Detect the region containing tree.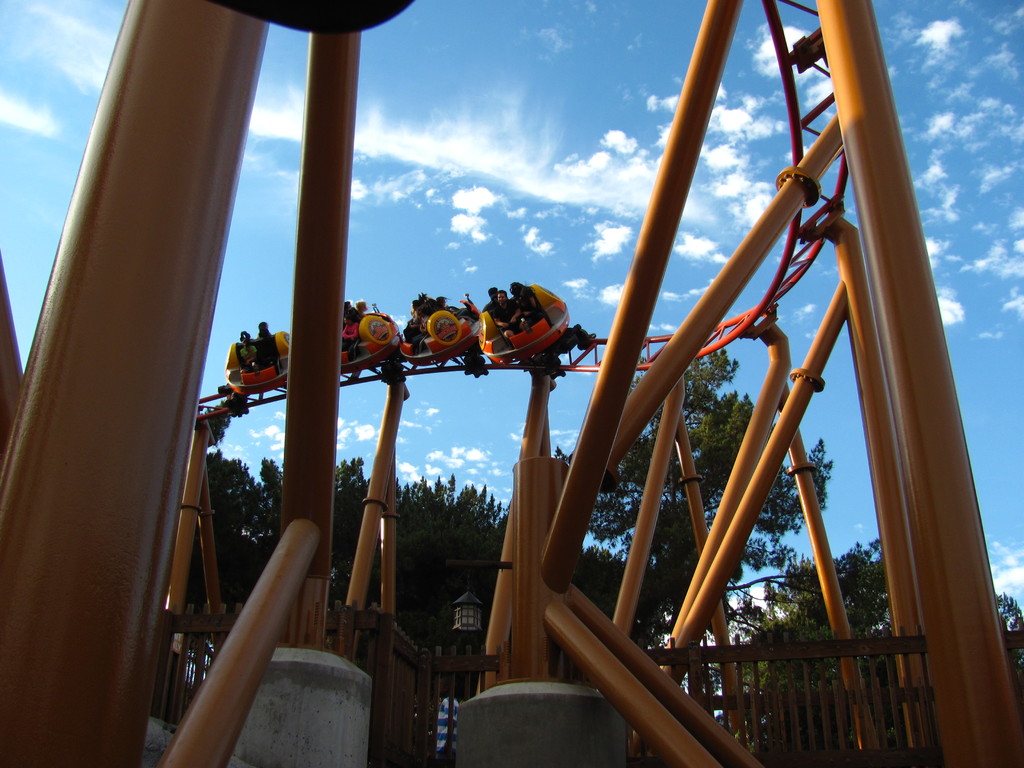
[x1=559, y1=335, x2=852, y2=691].
